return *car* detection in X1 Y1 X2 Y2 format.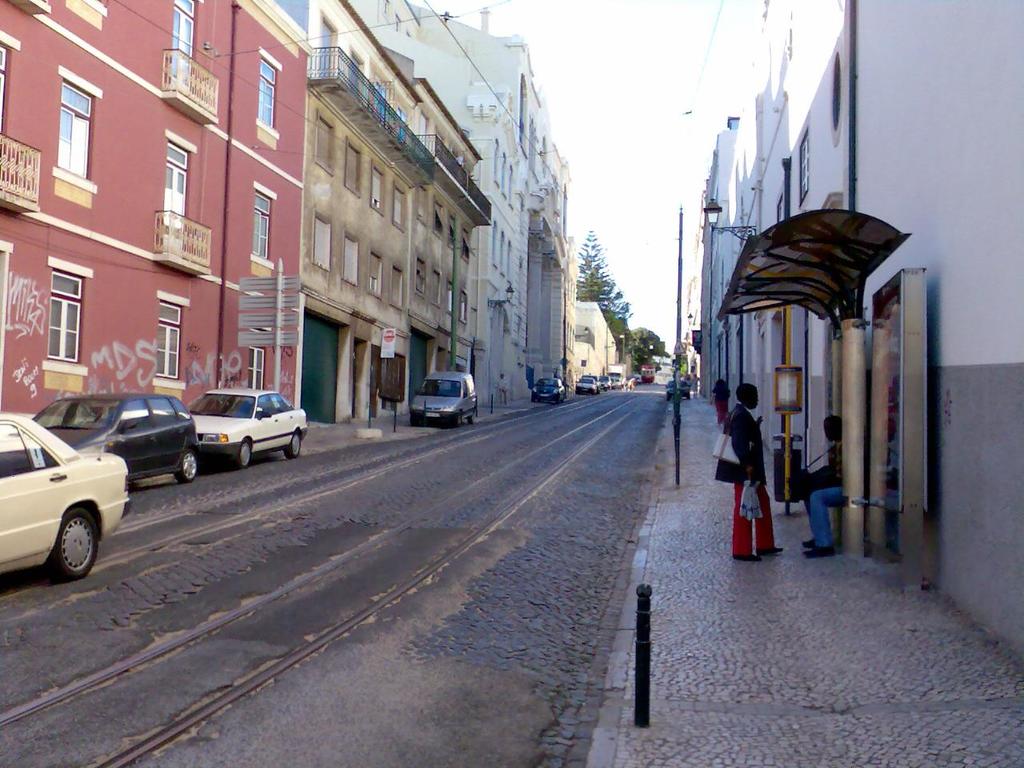
190 385 307 469.
